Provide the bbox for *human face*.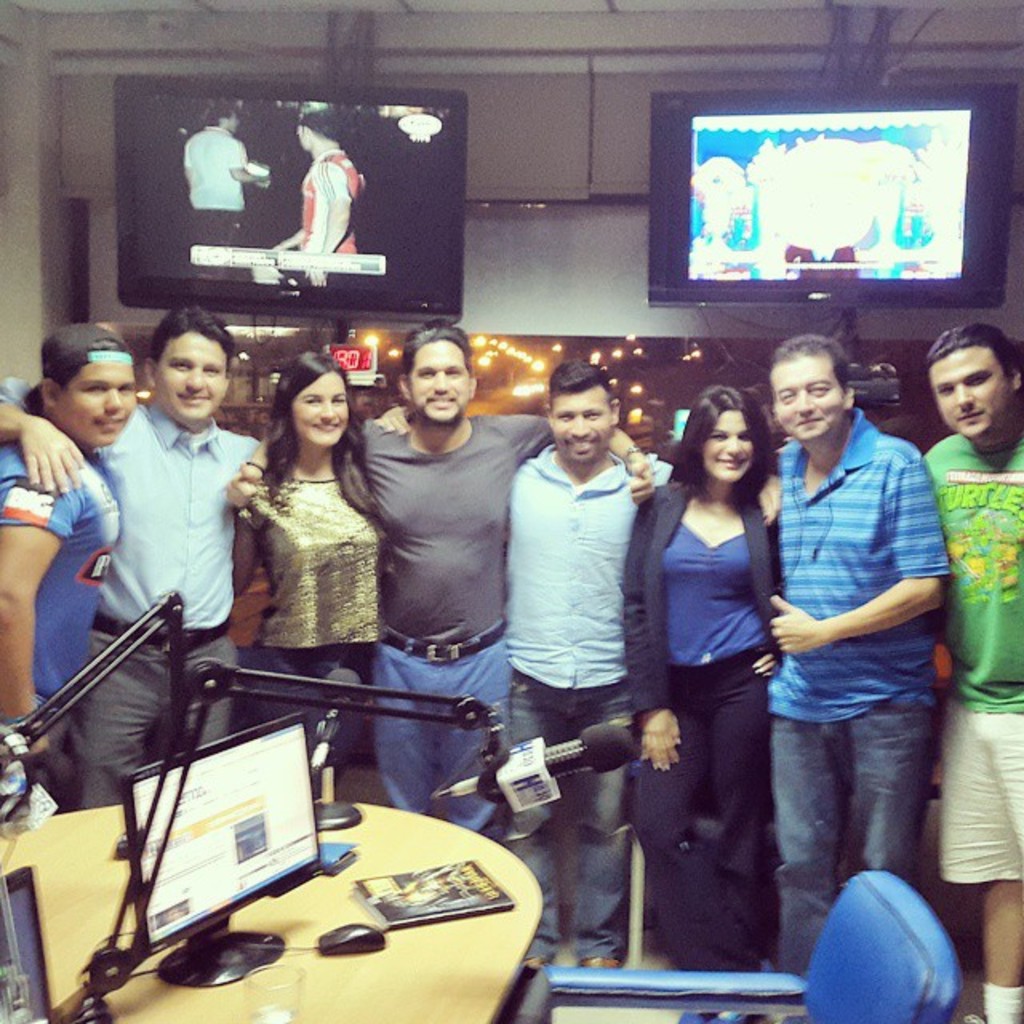
766, 358, 846, 450.
